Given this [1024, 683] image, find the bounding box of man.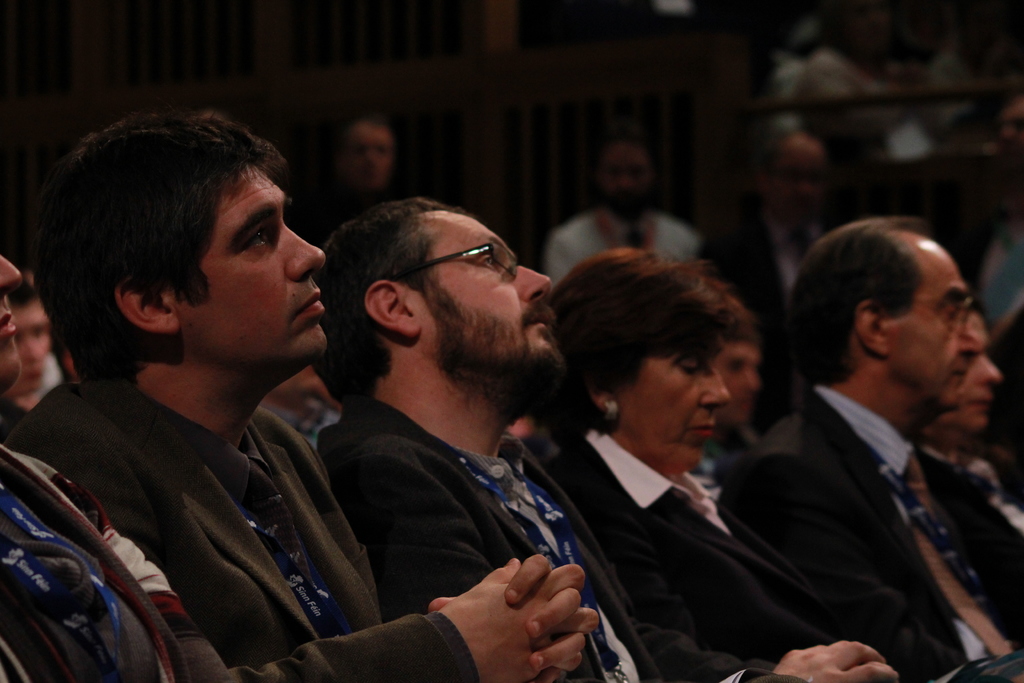
BBox(319, 199, 886, 682).
